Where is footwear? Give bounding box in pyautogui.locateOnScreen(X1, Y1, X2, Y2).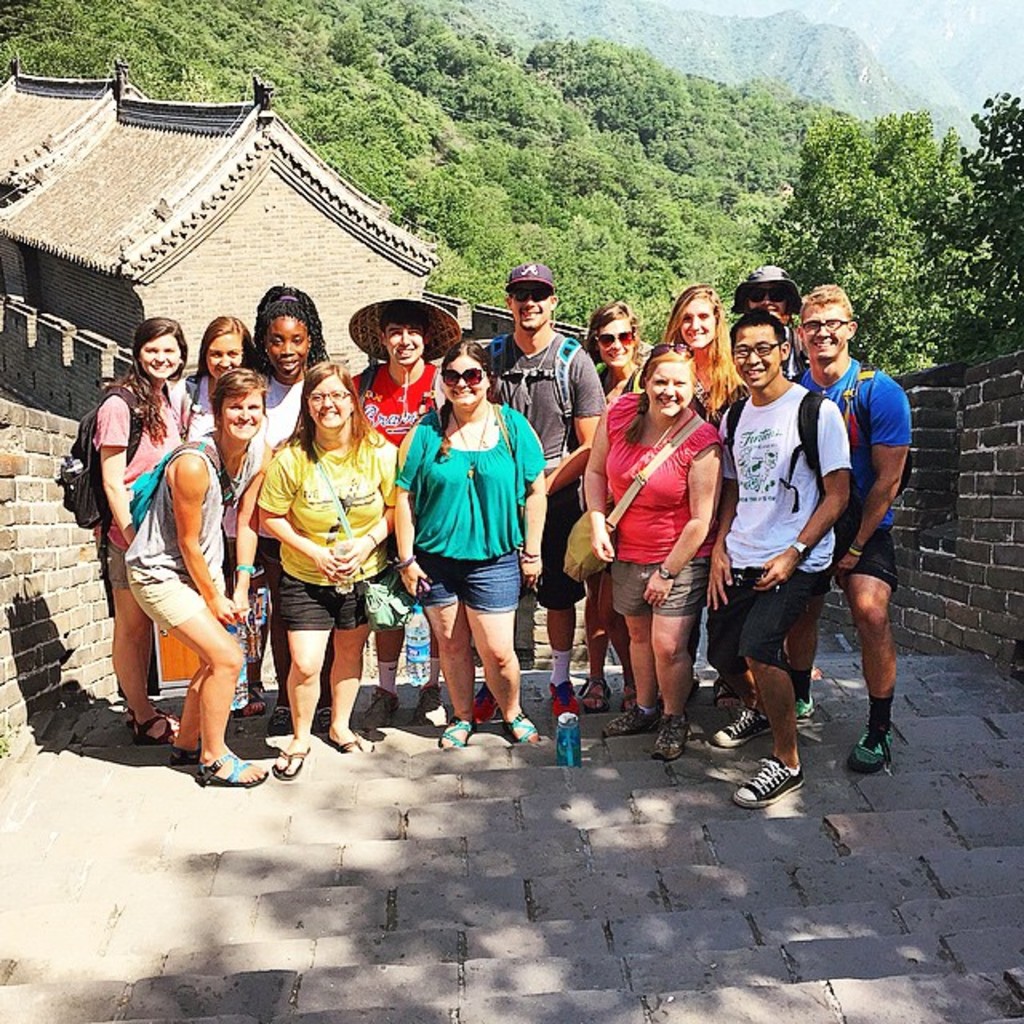
pyautogui.locateOnScreen(120, 704, 176, 728).
